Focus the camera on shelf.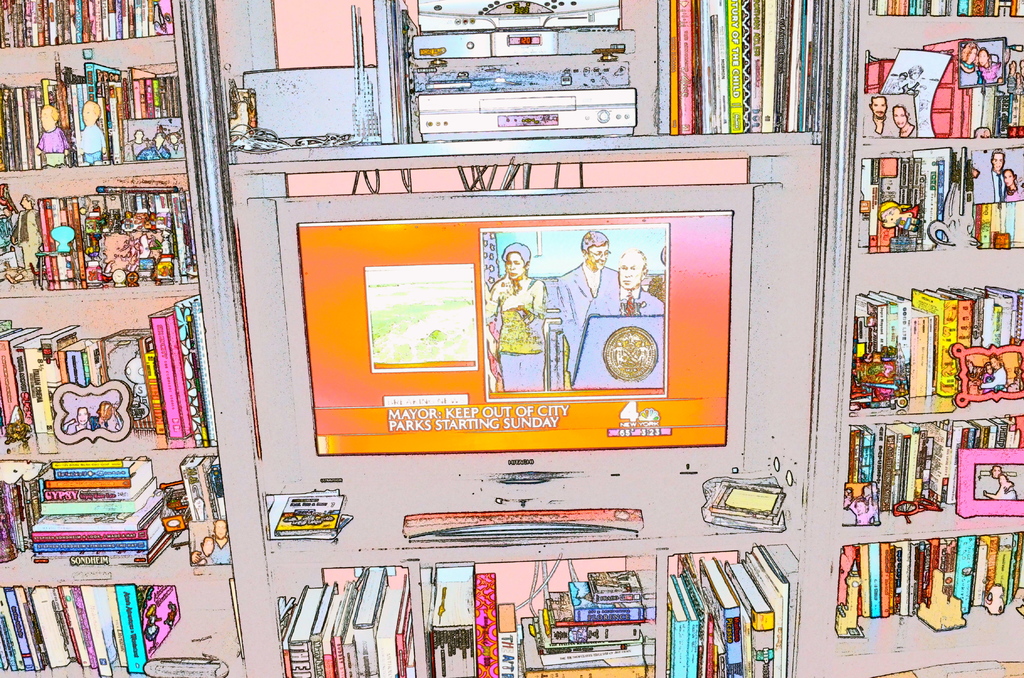
Focus region: box(213, 0, 378, 146).
